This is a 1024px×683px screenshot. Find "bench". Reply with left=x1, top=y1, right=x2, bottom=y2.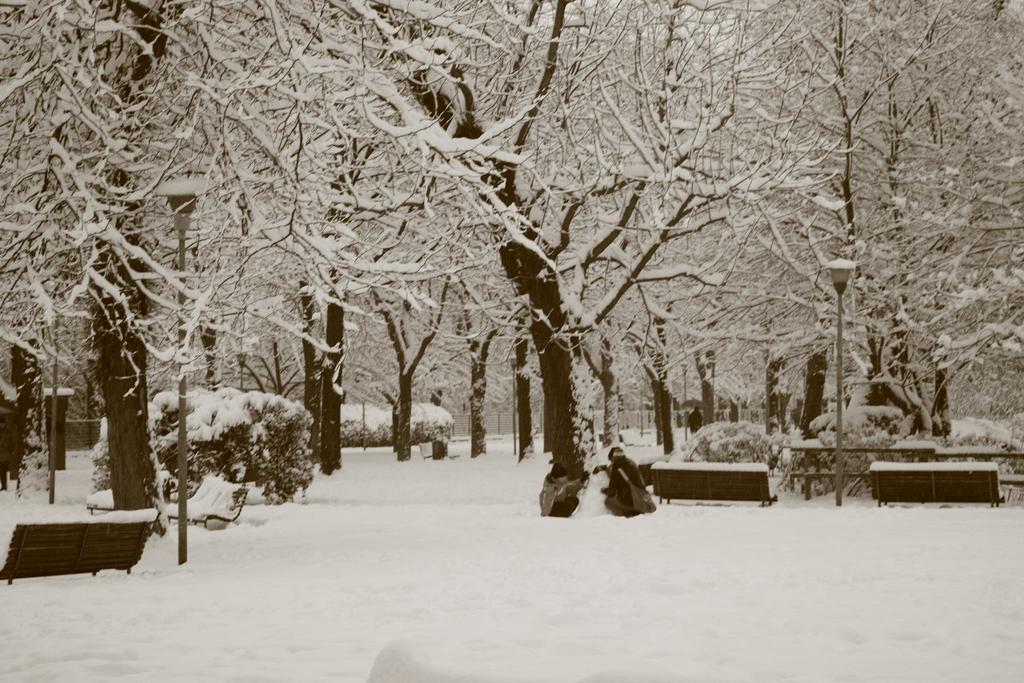
left=161, top=476, right=249, bottom=531.
